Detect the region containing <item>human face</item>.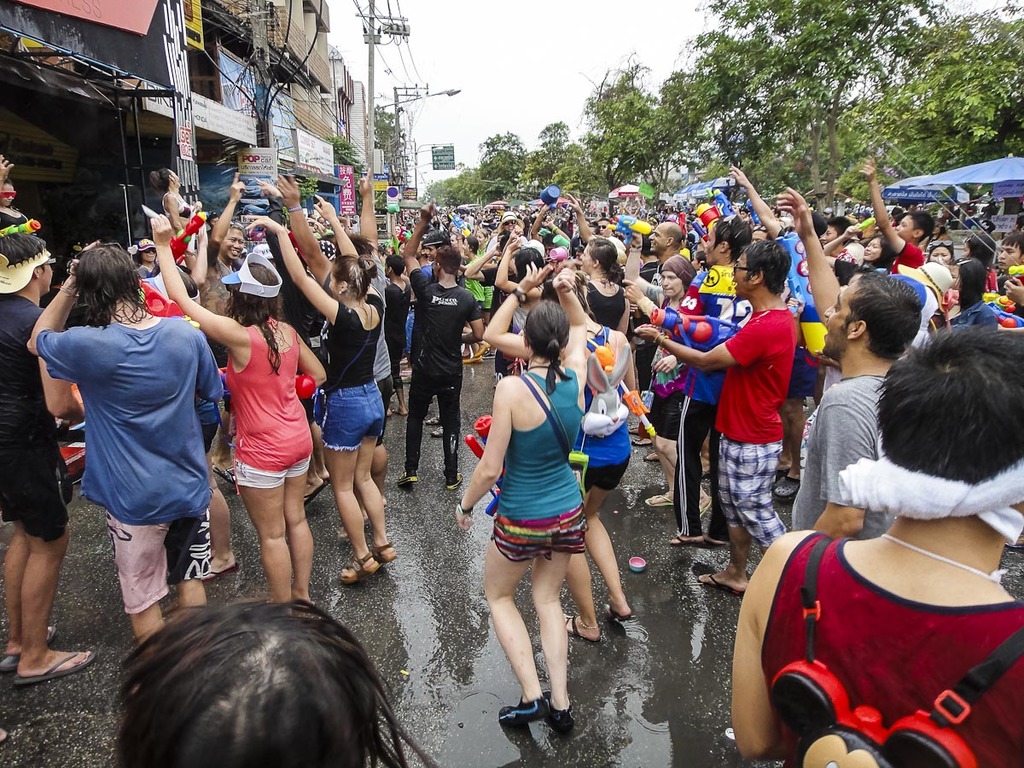
<region>821, 278, 856, 352</region>.
